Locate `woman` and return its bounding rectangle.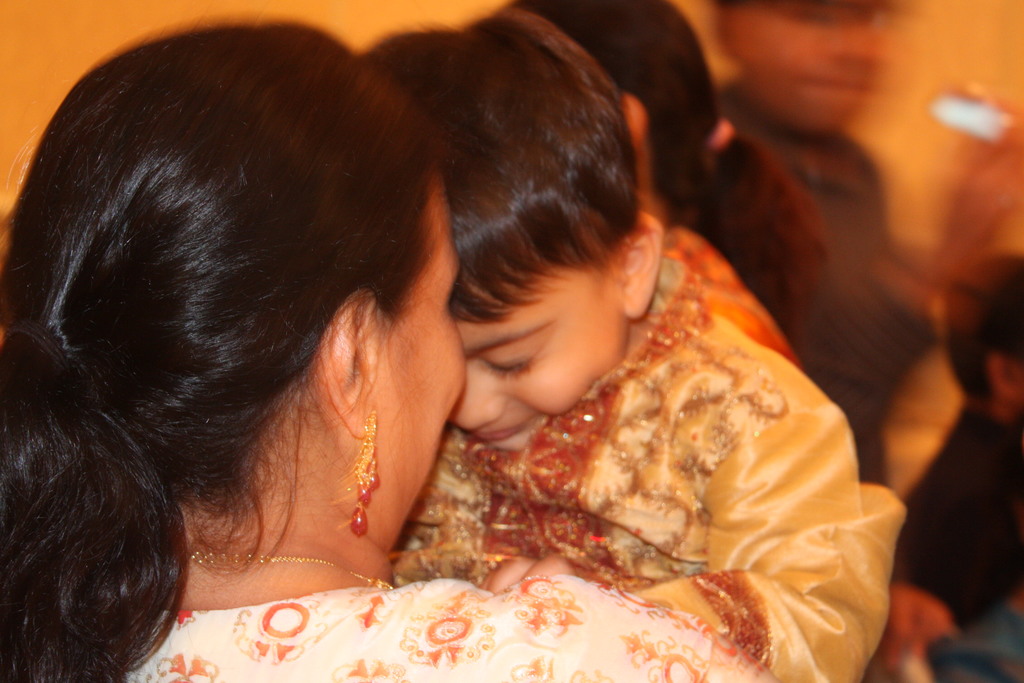
<region>0, 17, 773, 682</region>.
